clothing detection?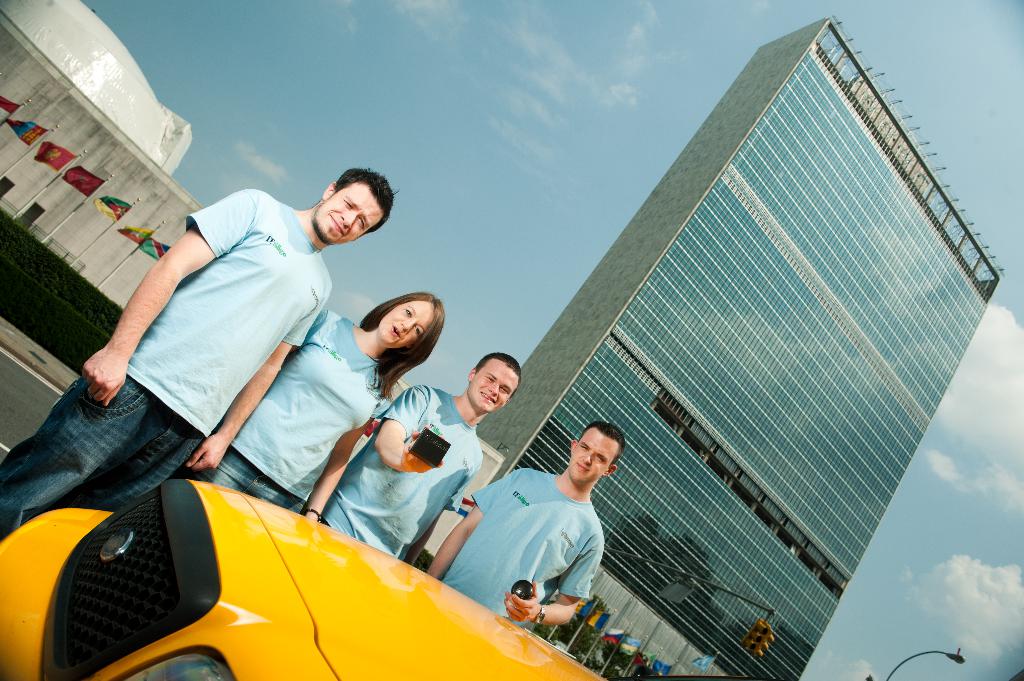
195, 307, 401, 509
